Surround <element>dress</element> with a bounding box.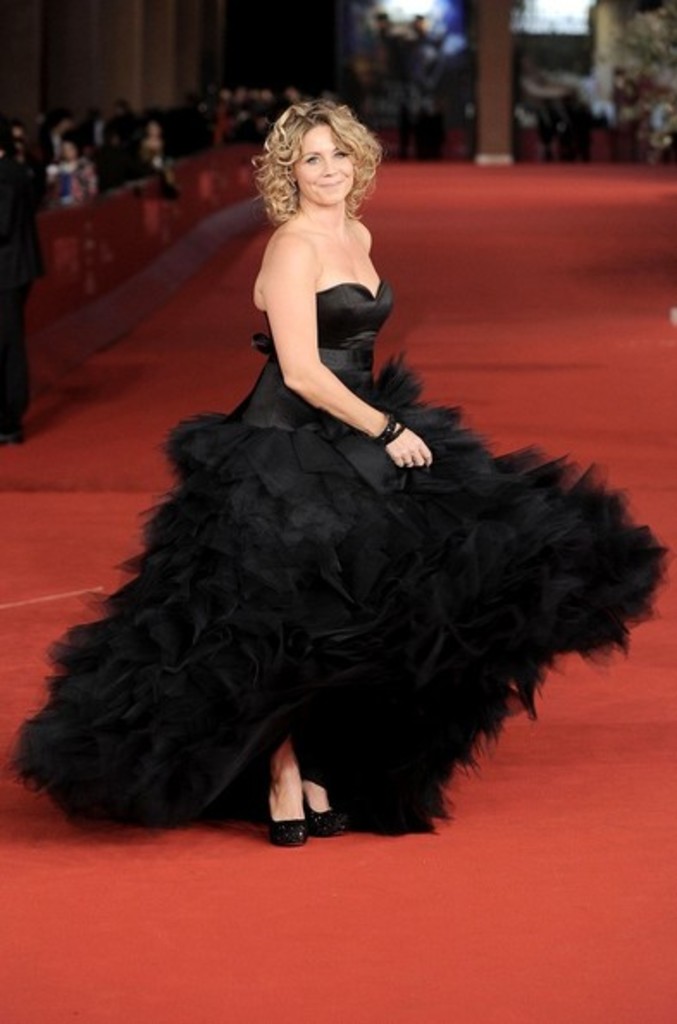
select_region(9, 278, 668, 829).
